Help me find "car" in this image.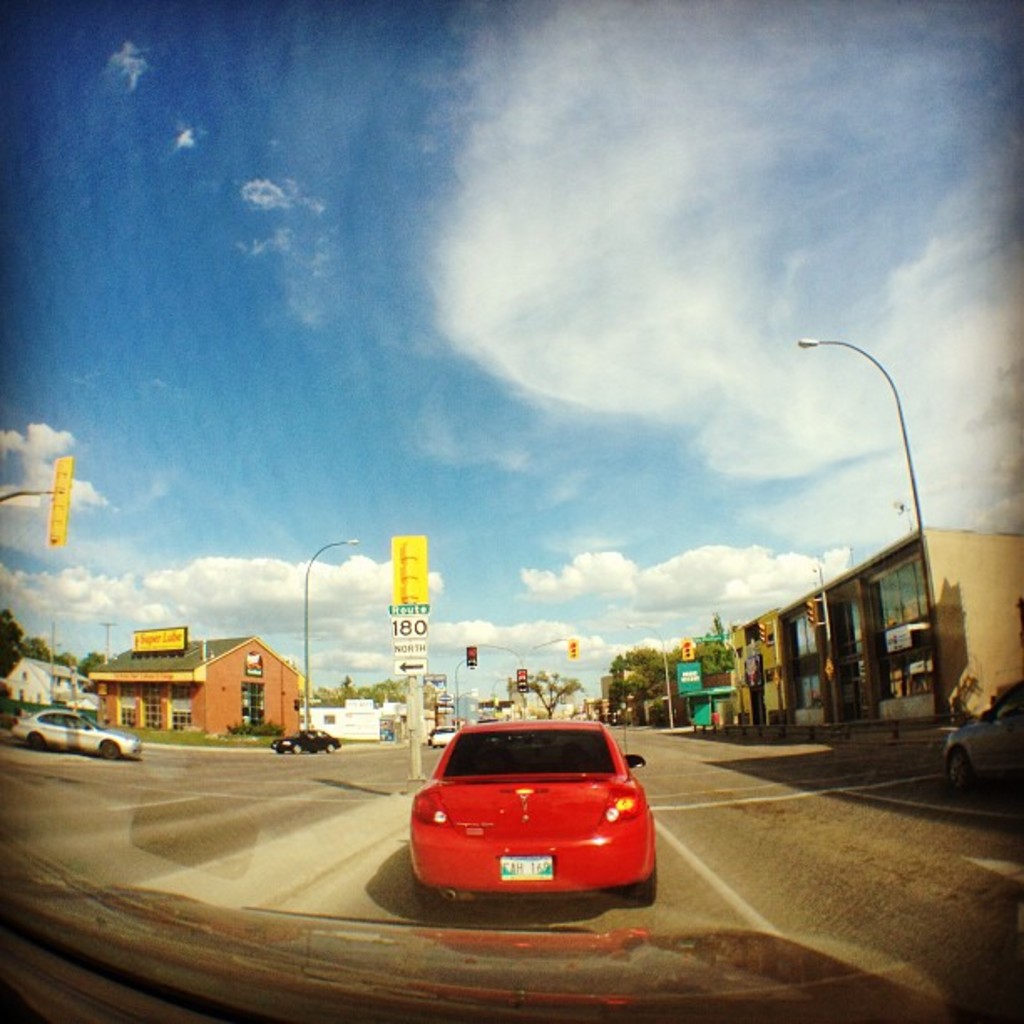
Found it: (x1=17, y1=708, x2=136, y2=760).
